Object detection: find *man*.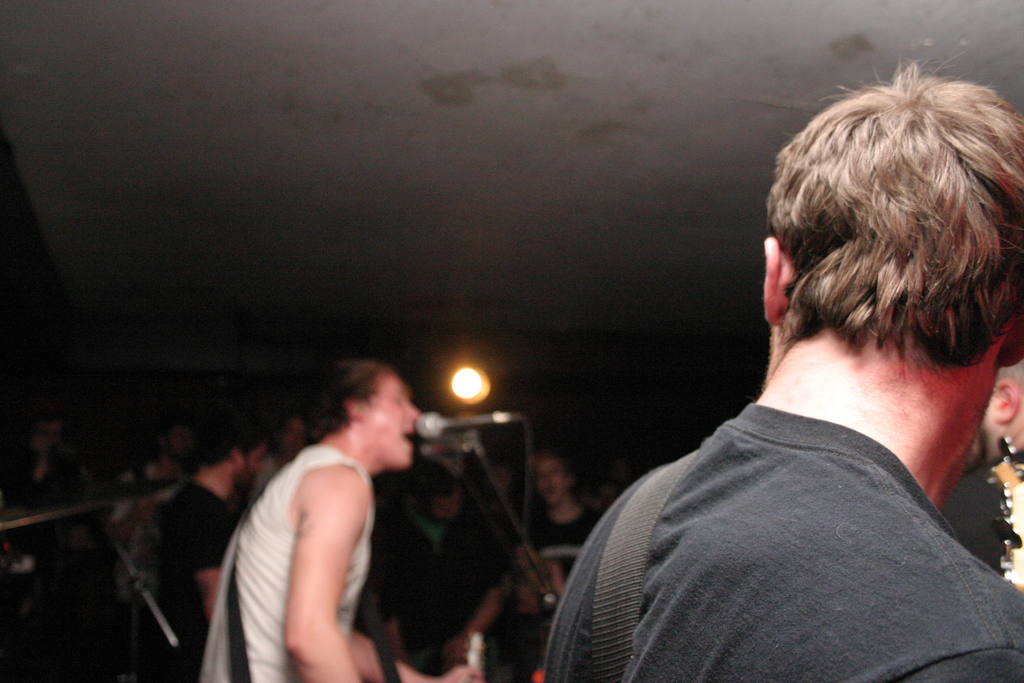
locate(196, 360, 479, 682).
